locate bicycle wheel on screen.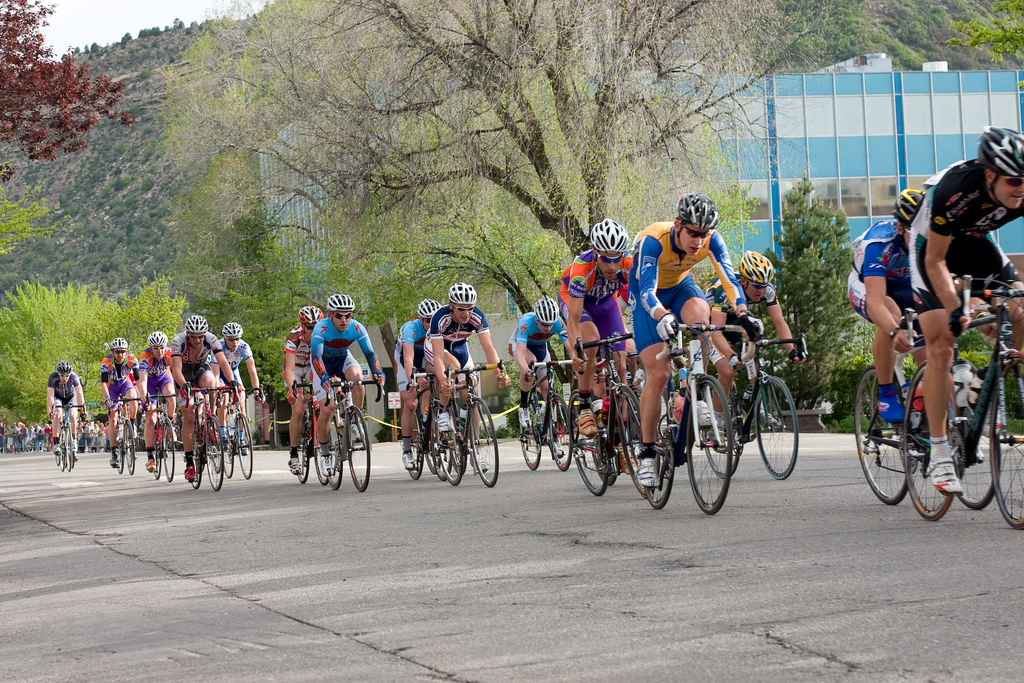
On screen at detection(163, 415, 172, 479).
